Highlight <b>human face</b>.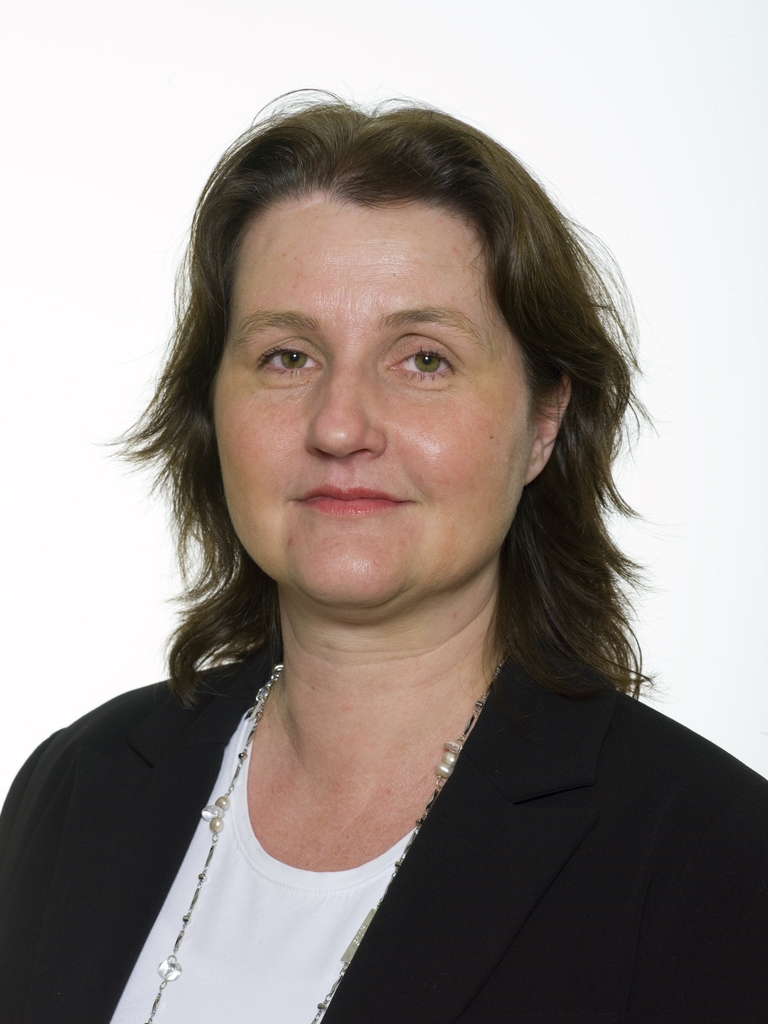
Highlighted region: bbox=(211, 202, 525, 616).
